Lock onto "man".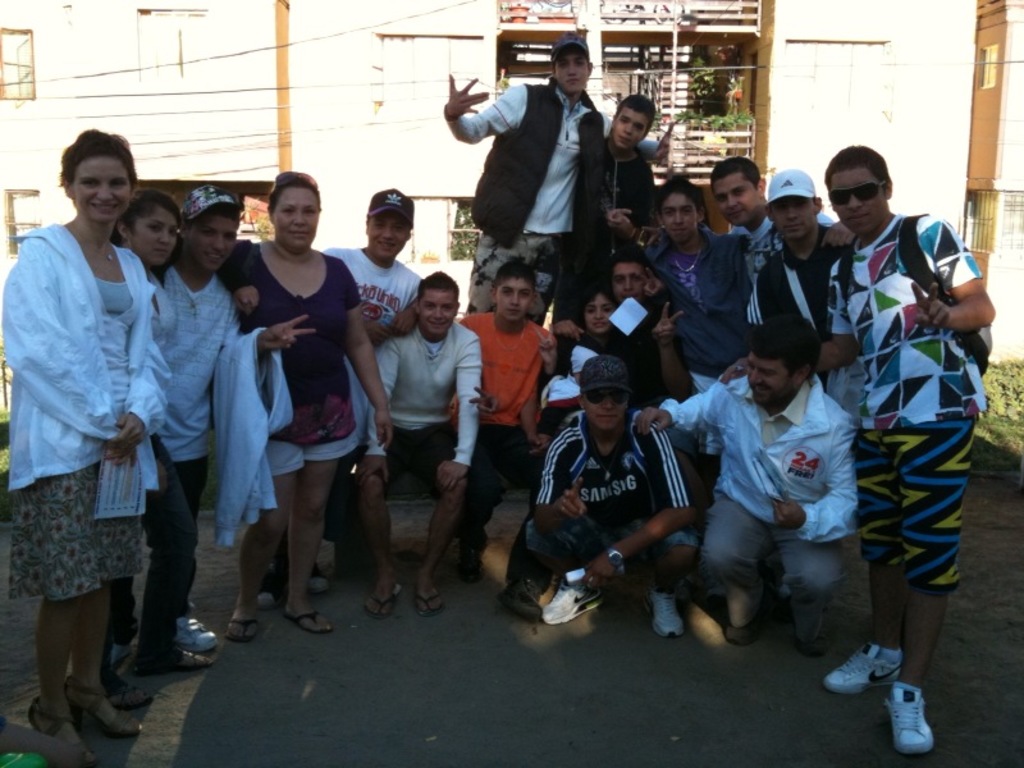
Locked: detection(155, 186, 314, 668).
